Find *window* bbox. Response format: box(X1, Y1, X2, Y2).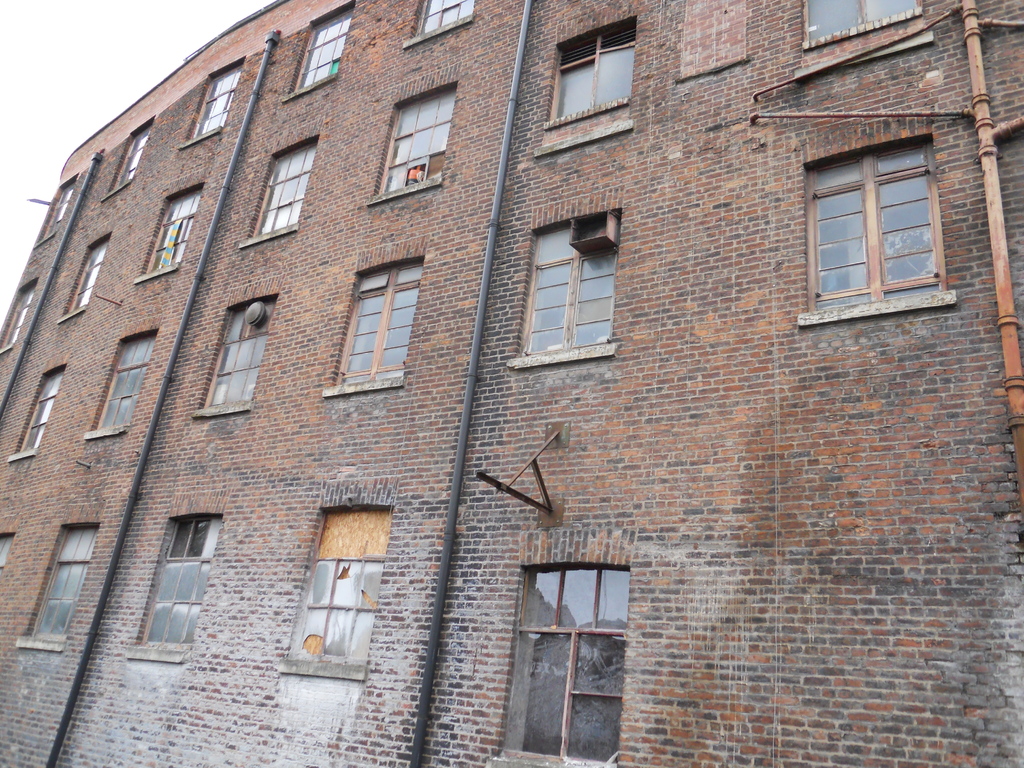
box(499, 200, 633, 367).
